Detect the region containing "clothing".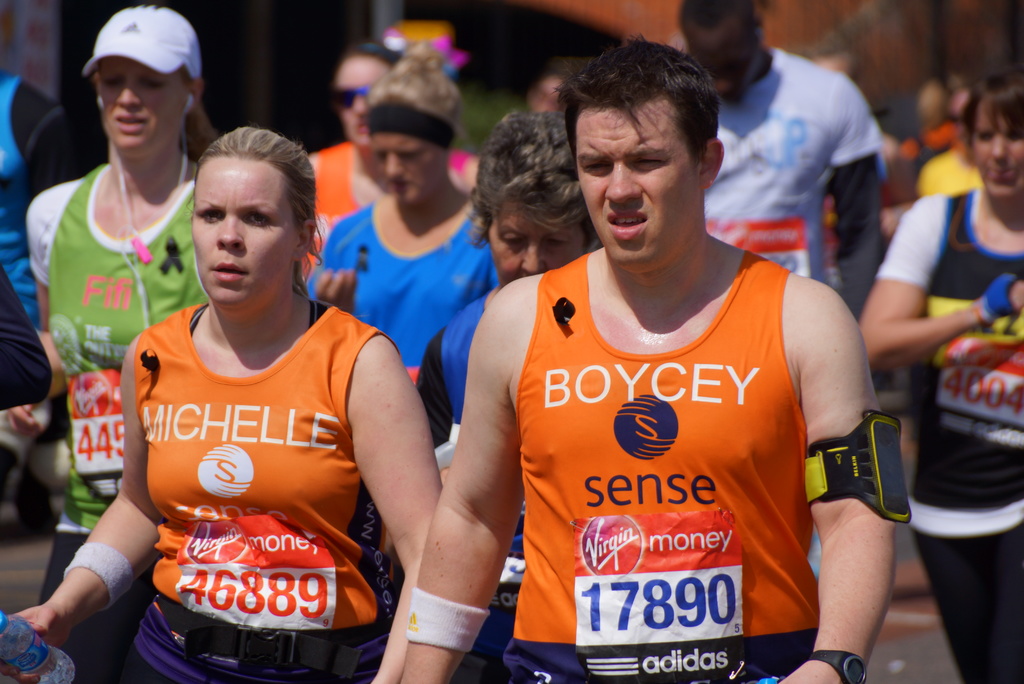
bbox(303, 128, 456, 293).
